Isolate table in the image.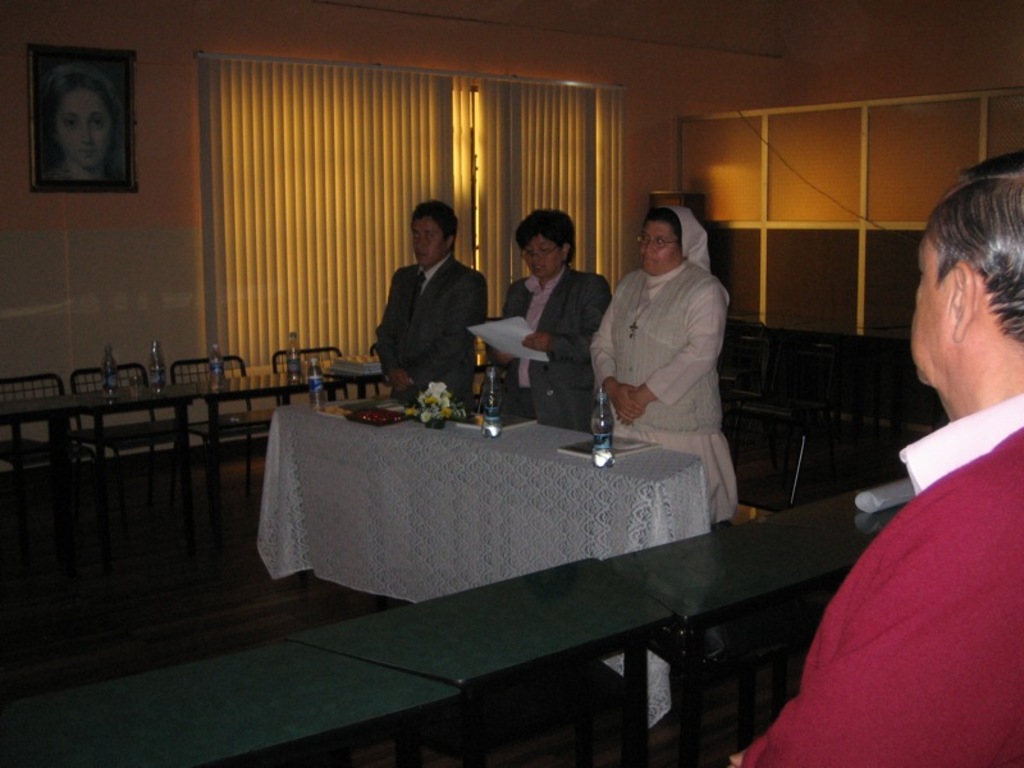
Isolated region: 241:380:756:627.
